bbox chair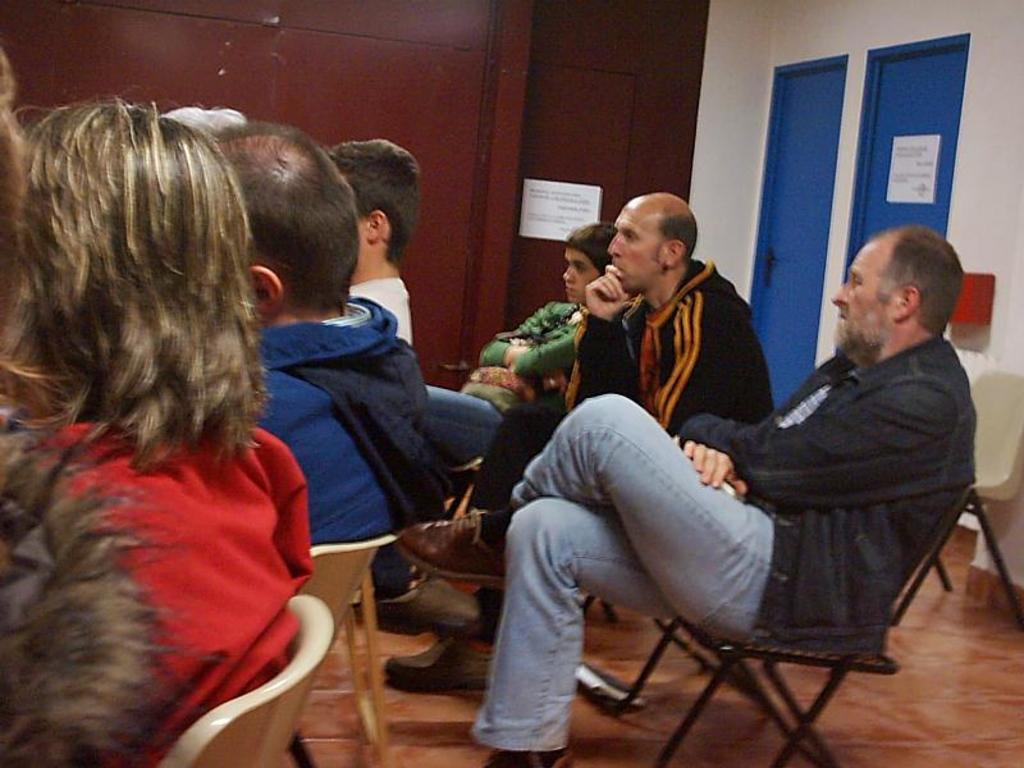
165, 593, 334, 767
